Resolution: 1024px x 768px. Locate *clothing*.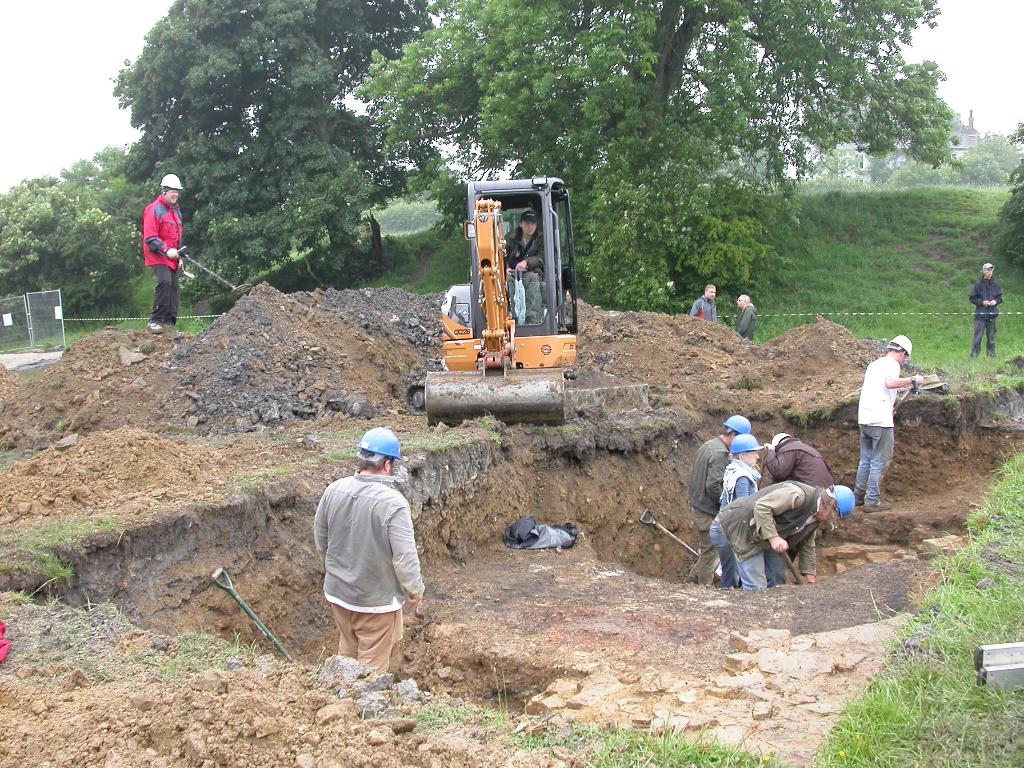
(691,294,717,321).
